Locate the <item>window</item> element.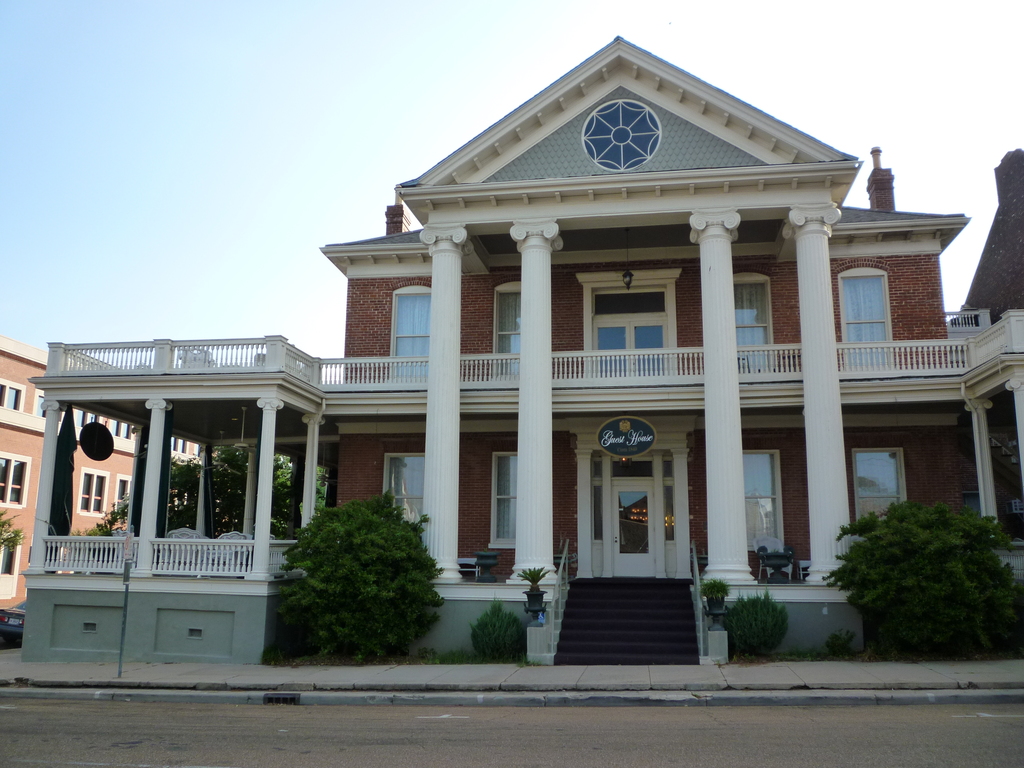
Element bbox: rect(0, 450, 33, 508).
